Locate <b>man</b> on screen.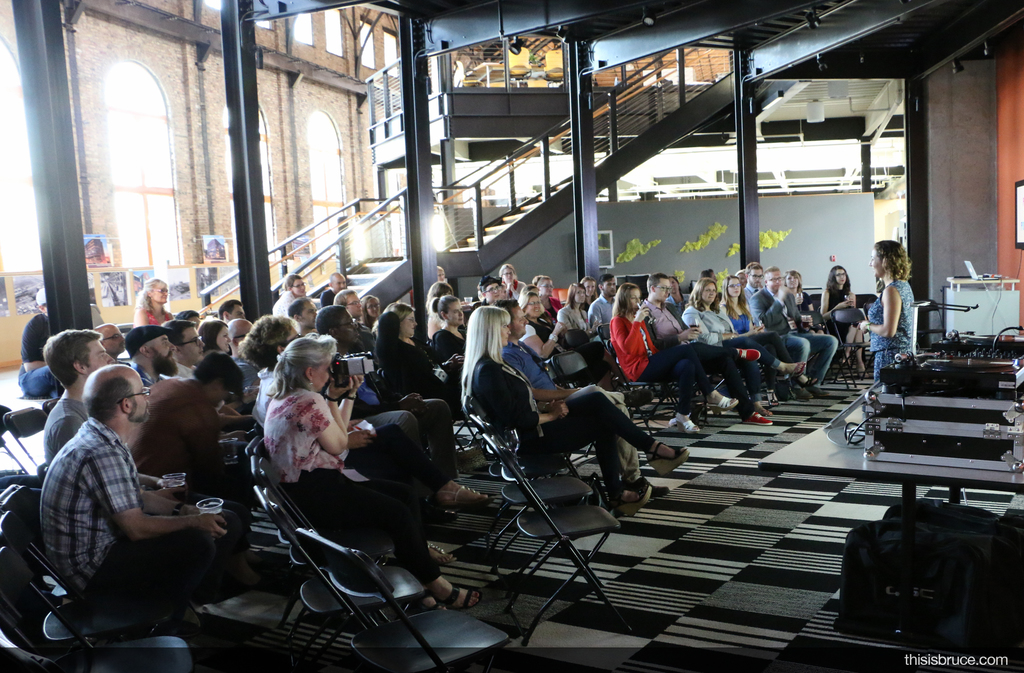
On screen at box(314, 301, 467, 507).
